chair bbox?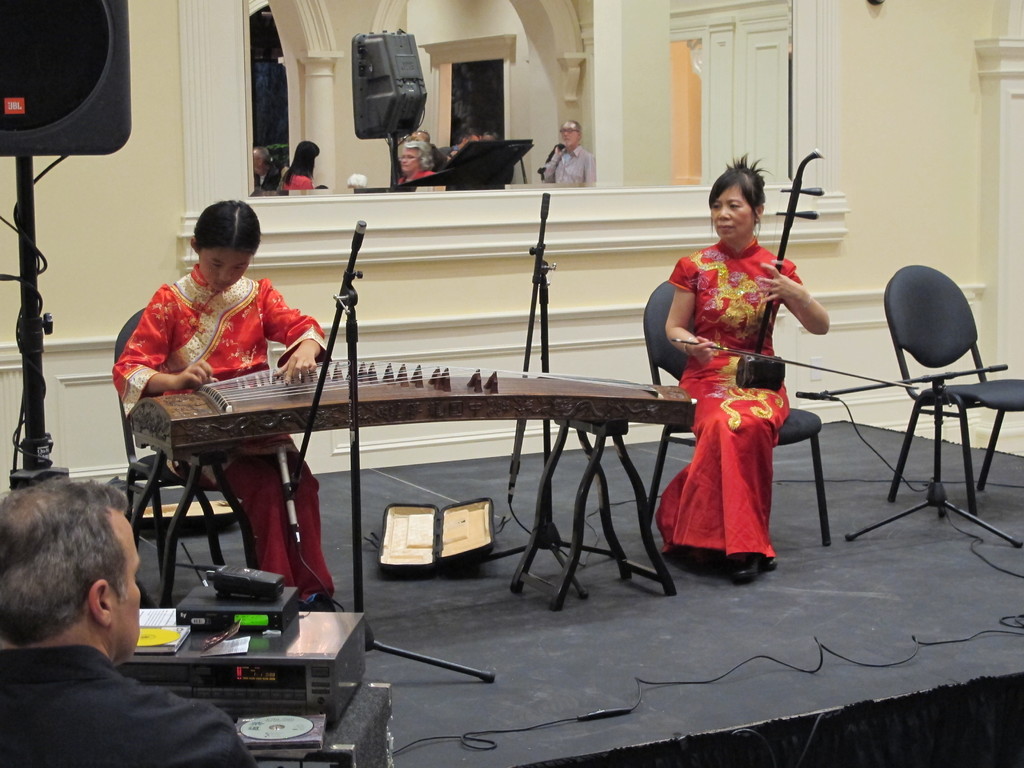
Rect(643, 282, 831, 547)
